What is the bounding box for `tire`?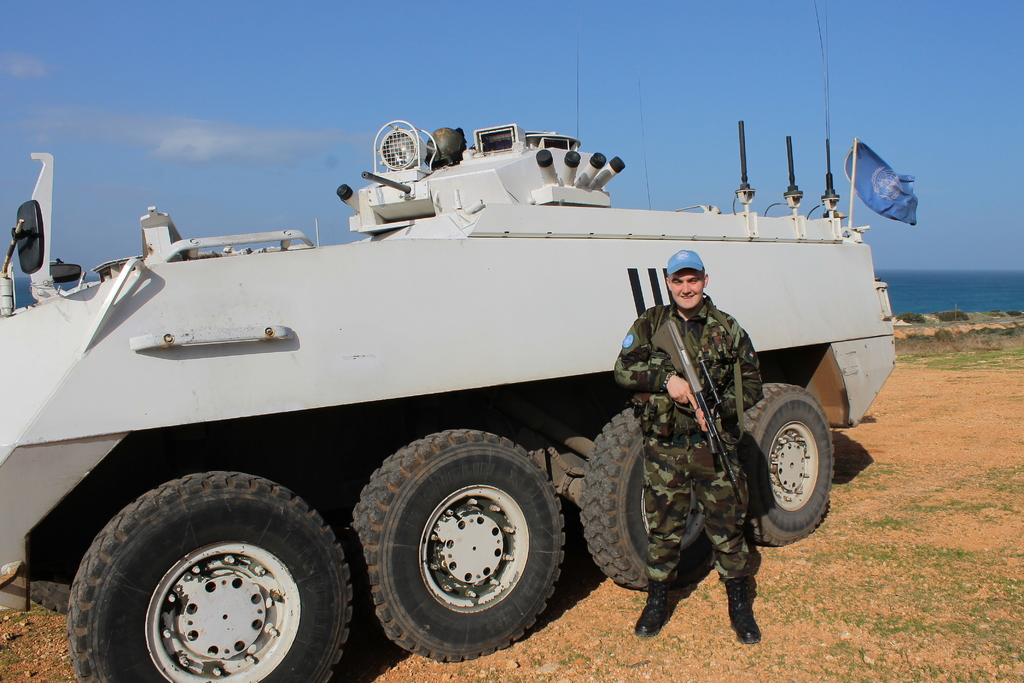
<box>349,425,570,662</box>.
